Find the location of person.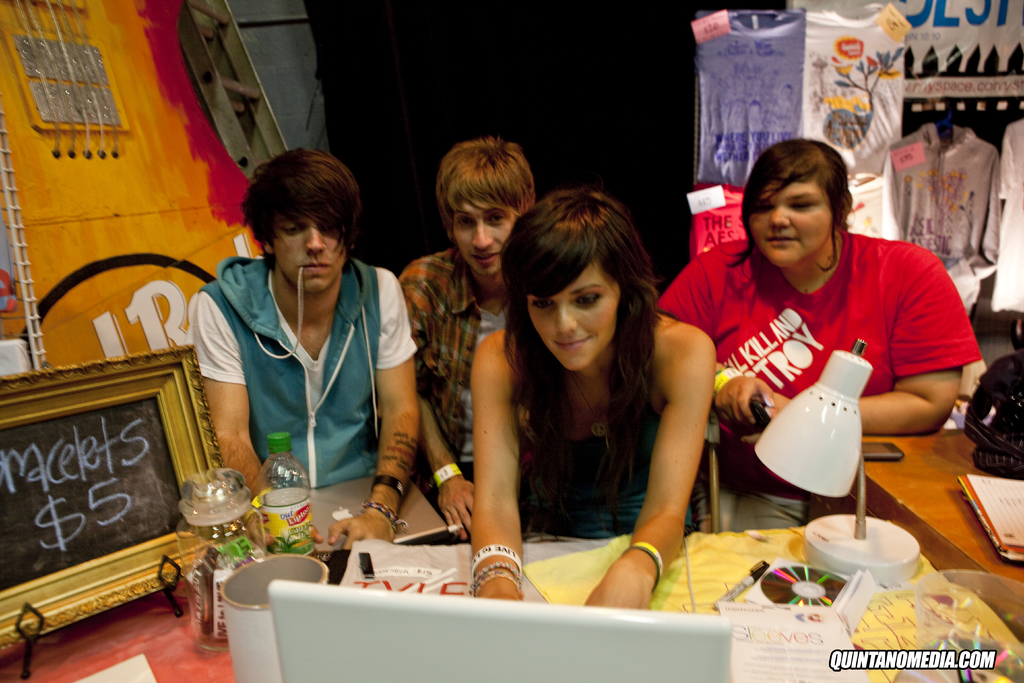
Location: rect(184, 150, 413, 531).
